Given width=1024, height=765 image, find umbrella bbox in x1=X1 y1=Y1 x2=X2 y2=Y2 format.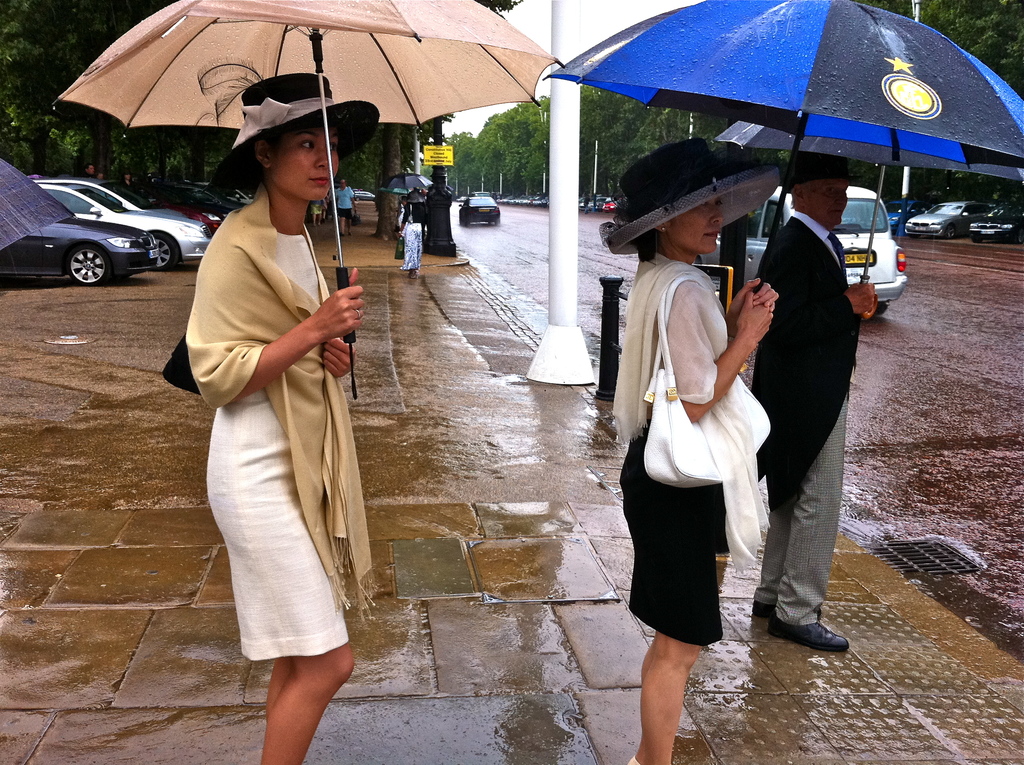
x1=543 y1=0 x2=1023 y2=293.
